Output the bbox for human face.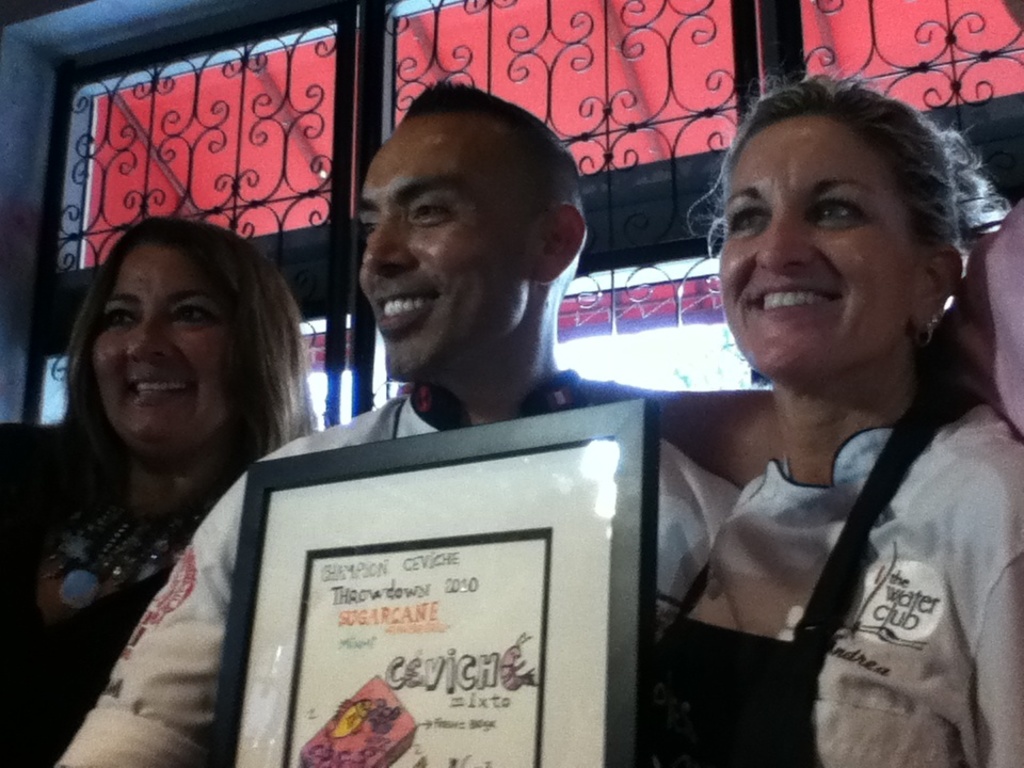
<bbox>358, 134, 499, 382</bbox>.
